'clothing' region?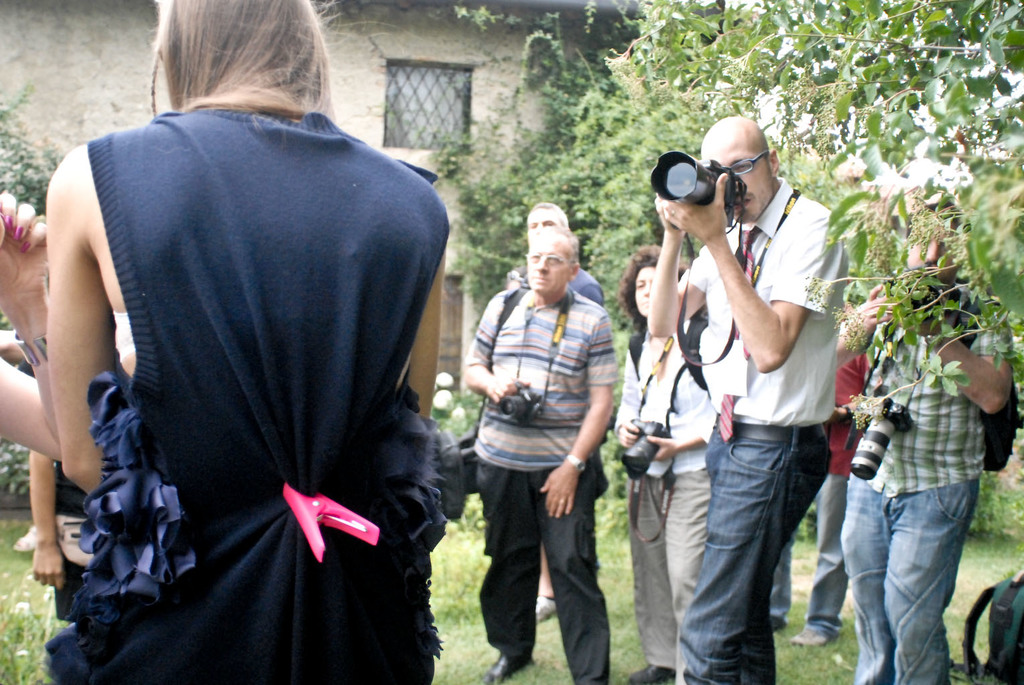
<bbox>41, 93, 446, 682</bbox>
